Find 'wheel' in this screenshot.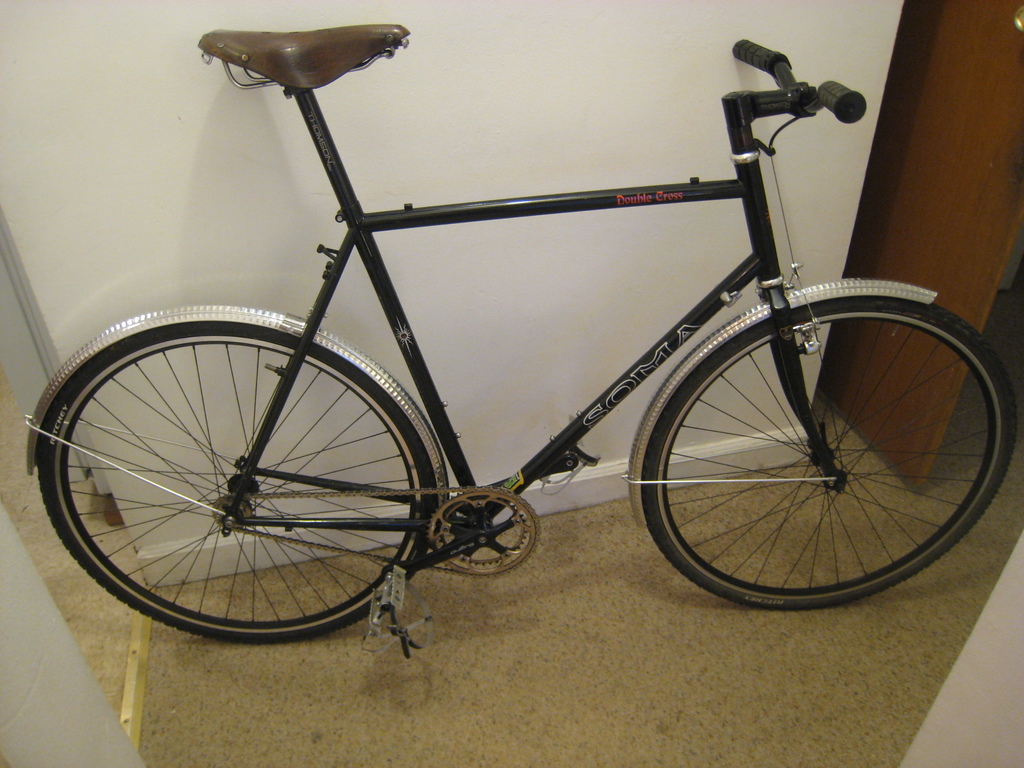
The bounding box for 'wheel' is locate(627, 292, 994, 607).
